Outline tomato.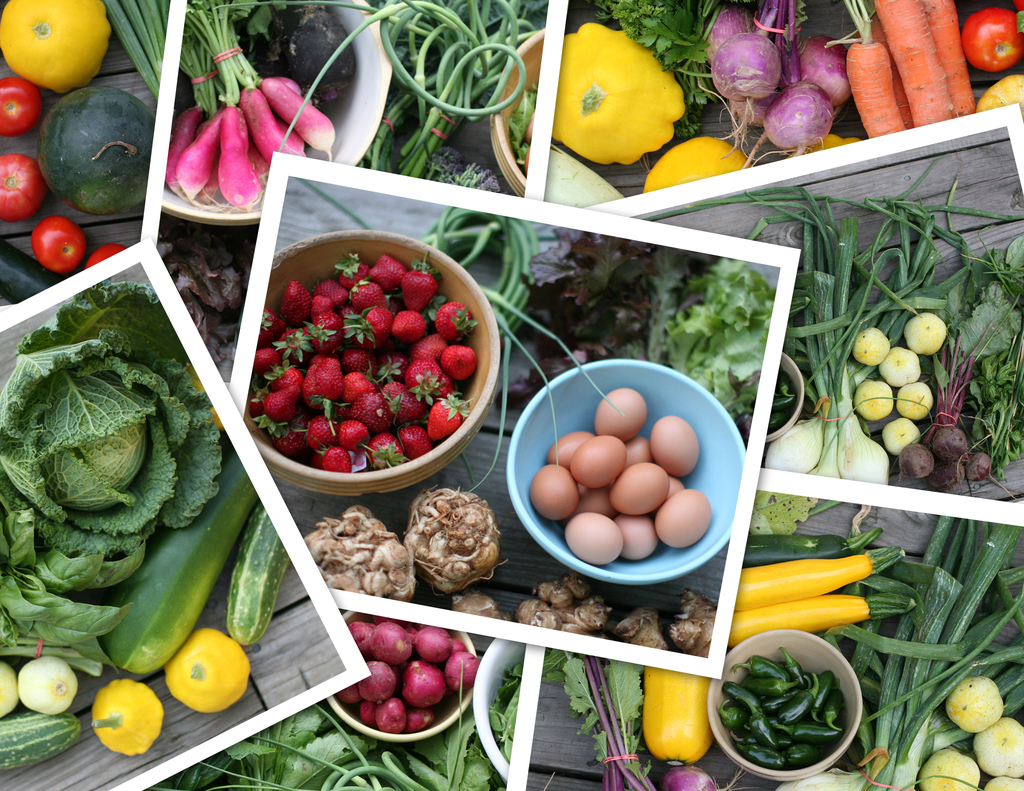
Outline: {"x1": 958, "y1": 6, "x2": 1023, "y2": 68}.
